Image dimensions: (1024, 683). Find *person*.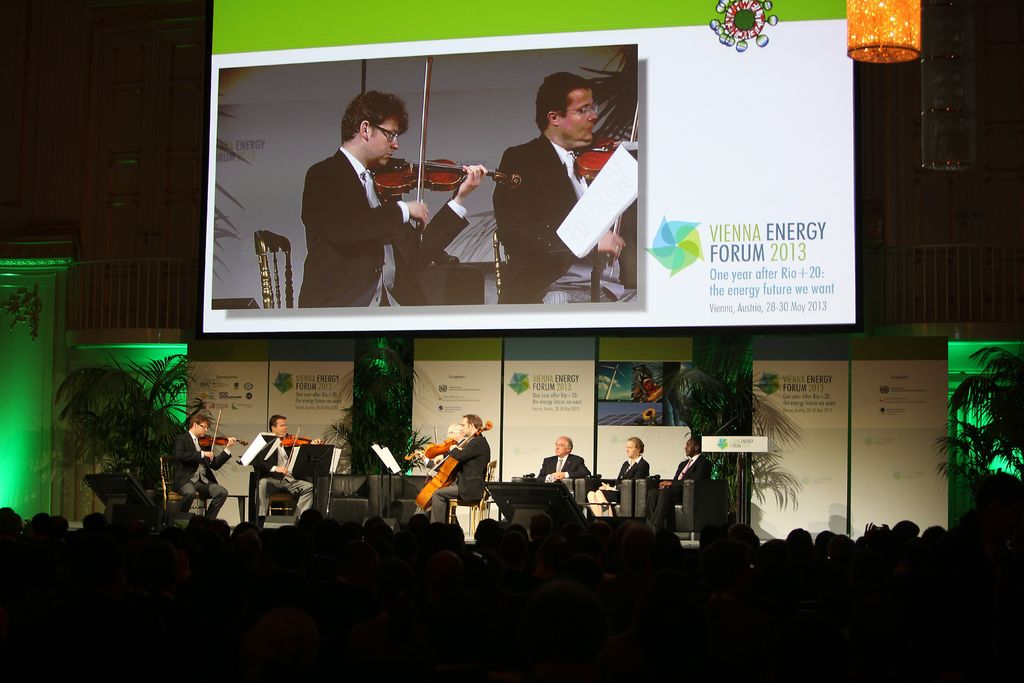
bbox=[536, 434, 588, 492].
